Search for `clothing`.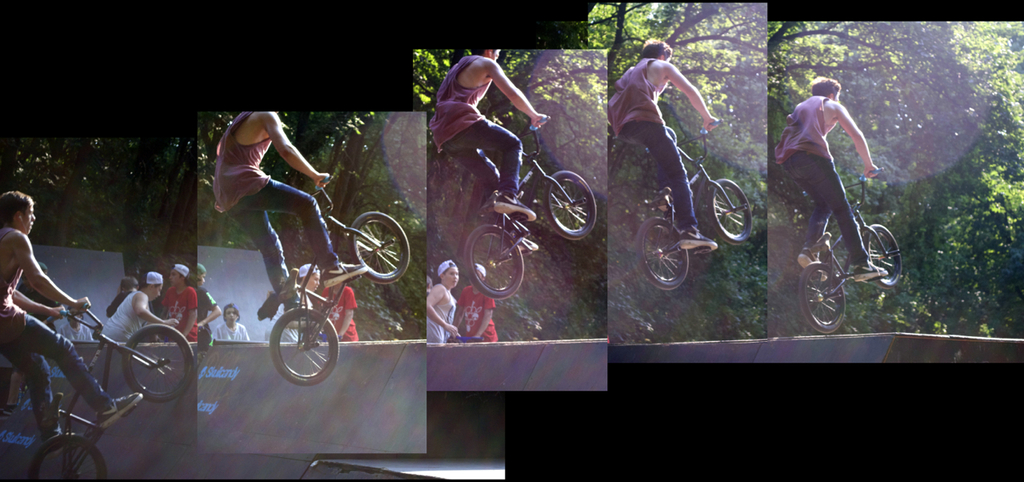
Found at <box>426,280,456,346</box>.
